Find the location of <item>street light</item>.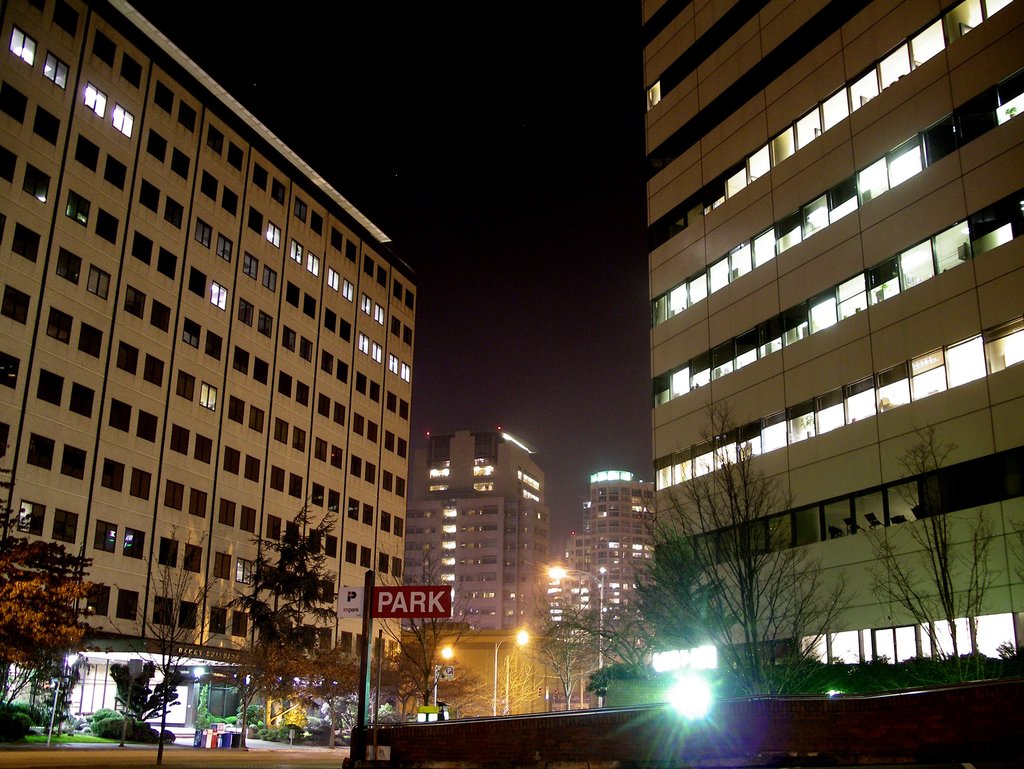
Location: (left=431, top=647, right=449, bottom=716).
